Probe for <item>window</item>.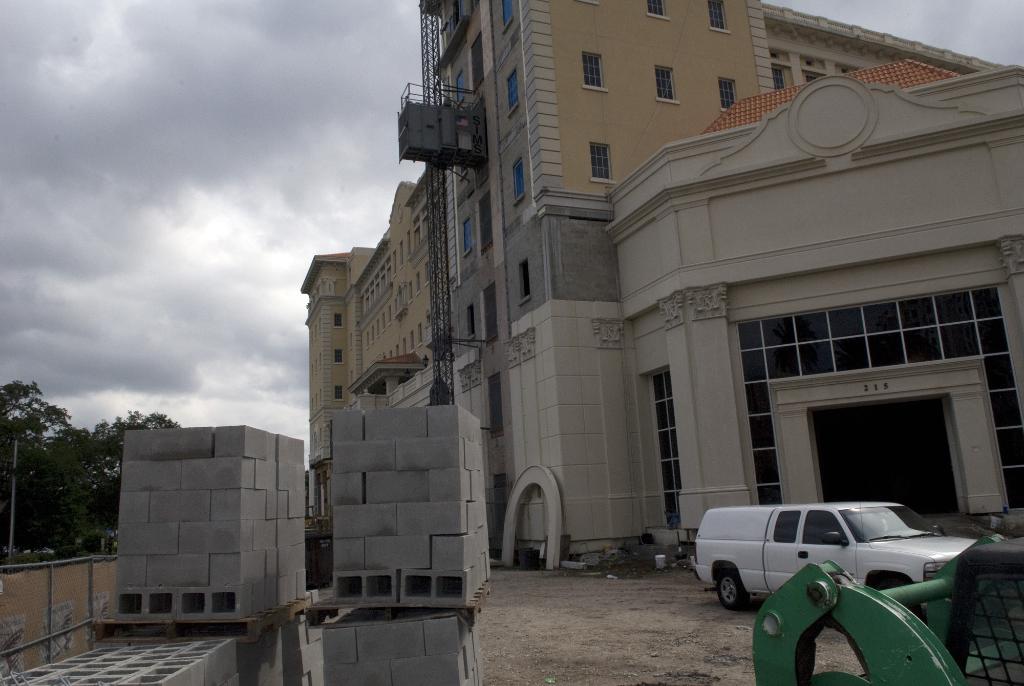
Probe result: 517,261,533,305.
